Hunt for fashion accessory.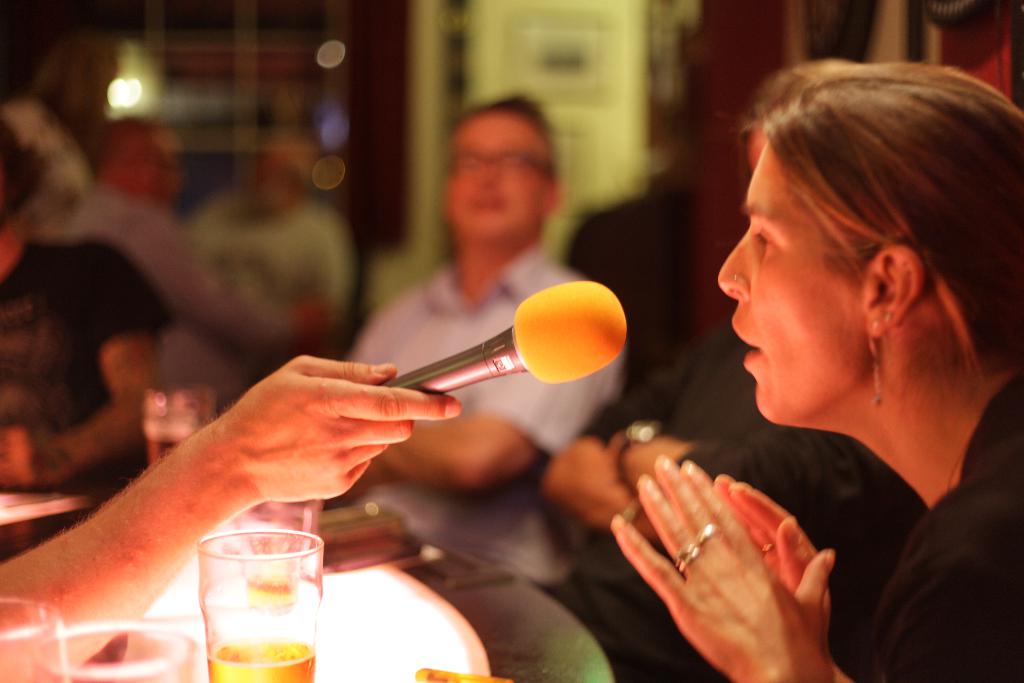
Hunted down at (448,151,555,184).
